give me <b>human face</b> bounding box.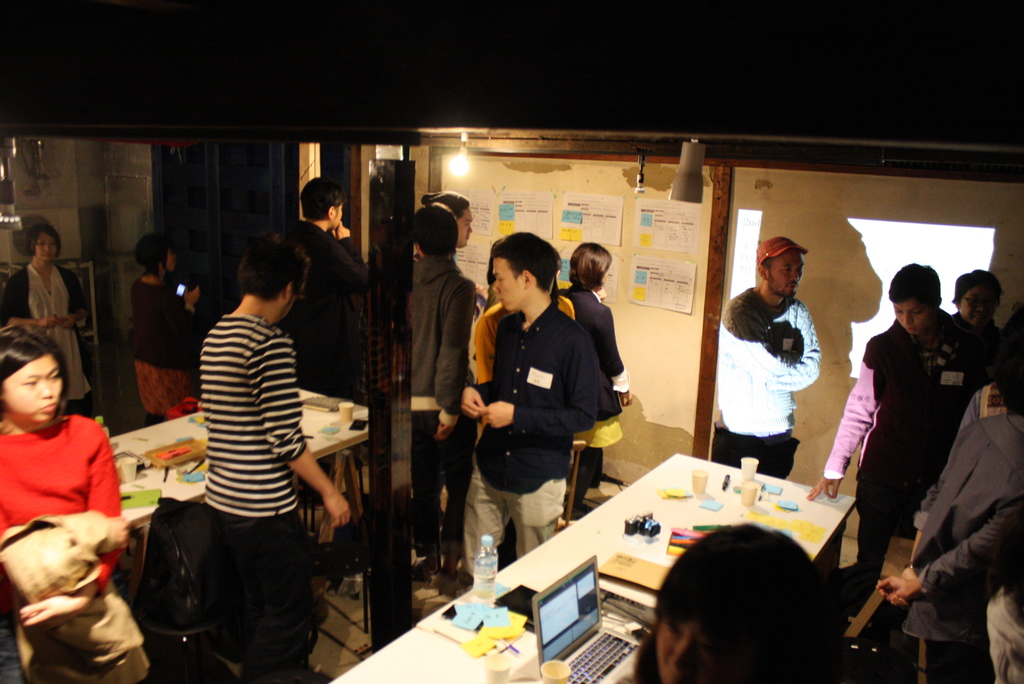
(left=493, top=260, right=527, bottom=307).
